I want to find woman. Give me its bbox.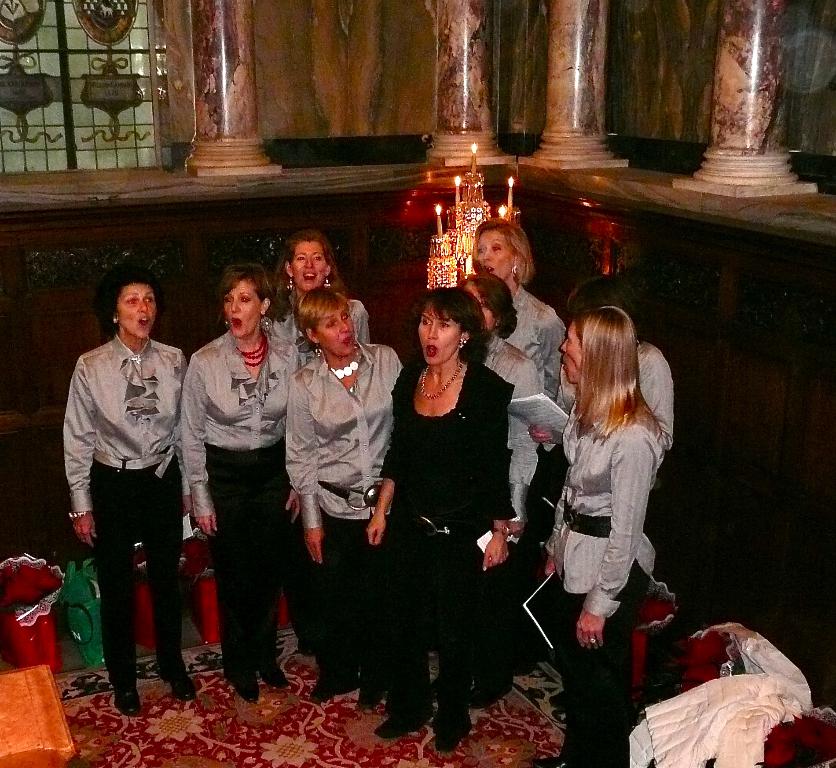
{"left": 258, "top": 229, "right": 367, "bottom": 654}.
